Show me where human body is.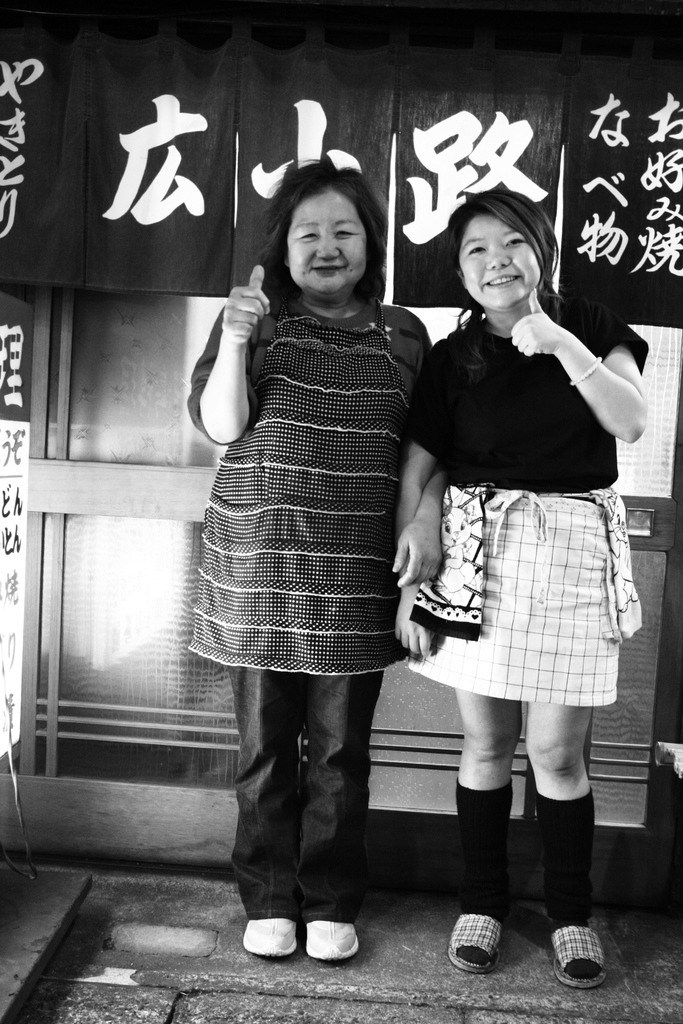
human body is at {"left": 188, "top": 262, "right": 454, "bottom": 958}.
